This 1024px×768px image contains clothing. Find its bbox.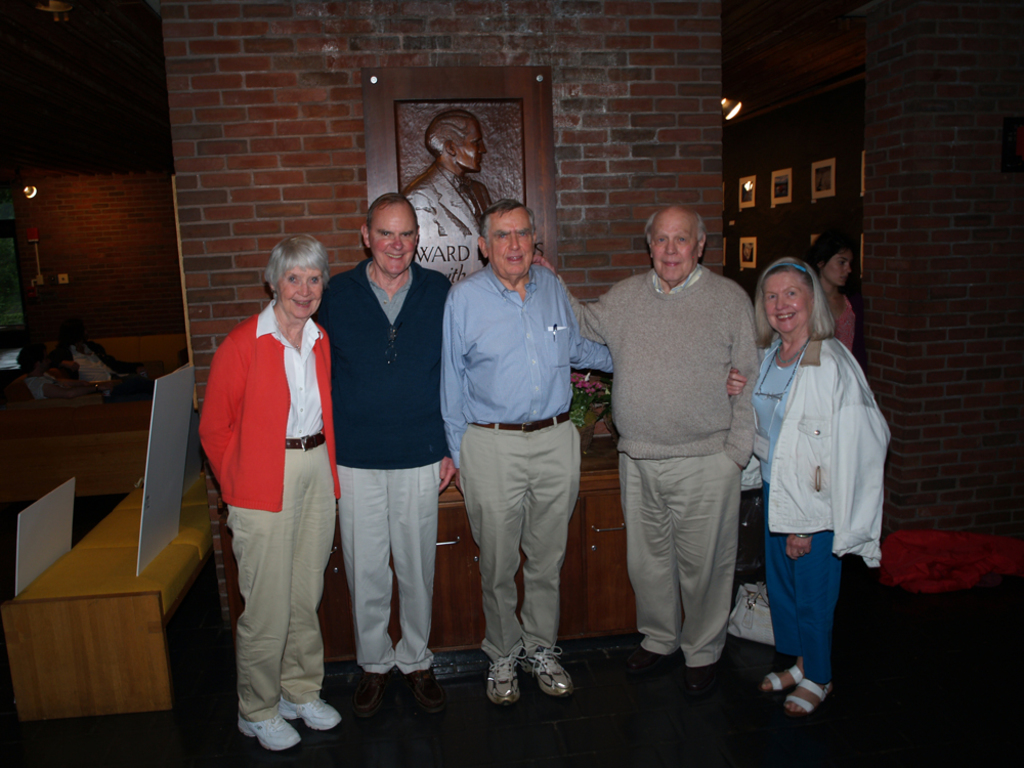
rect(438, 254, 610, 650).
